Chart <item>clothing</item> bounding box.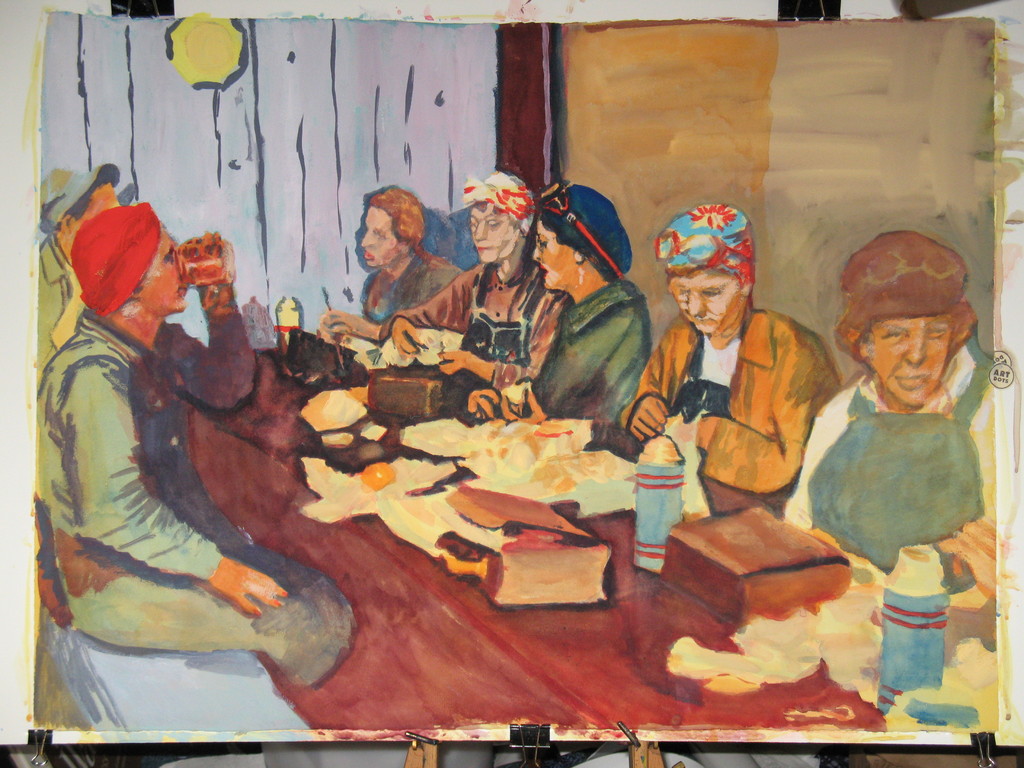
Charted: detection(803, 330, 992, 604).
